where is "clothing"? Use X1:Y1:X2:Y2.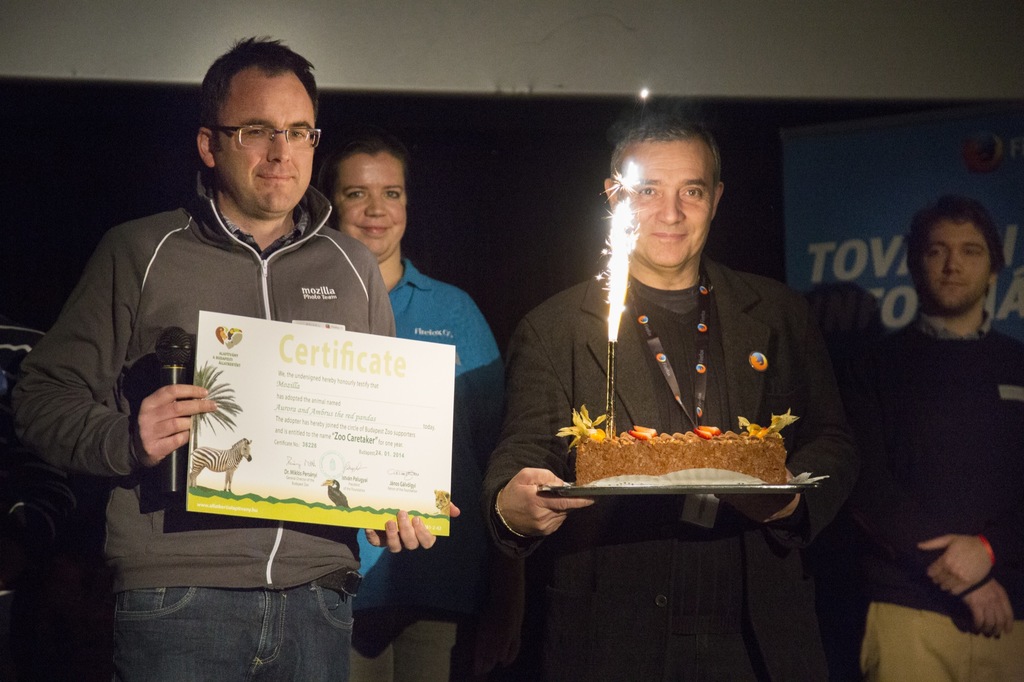
8:169:394:591.
